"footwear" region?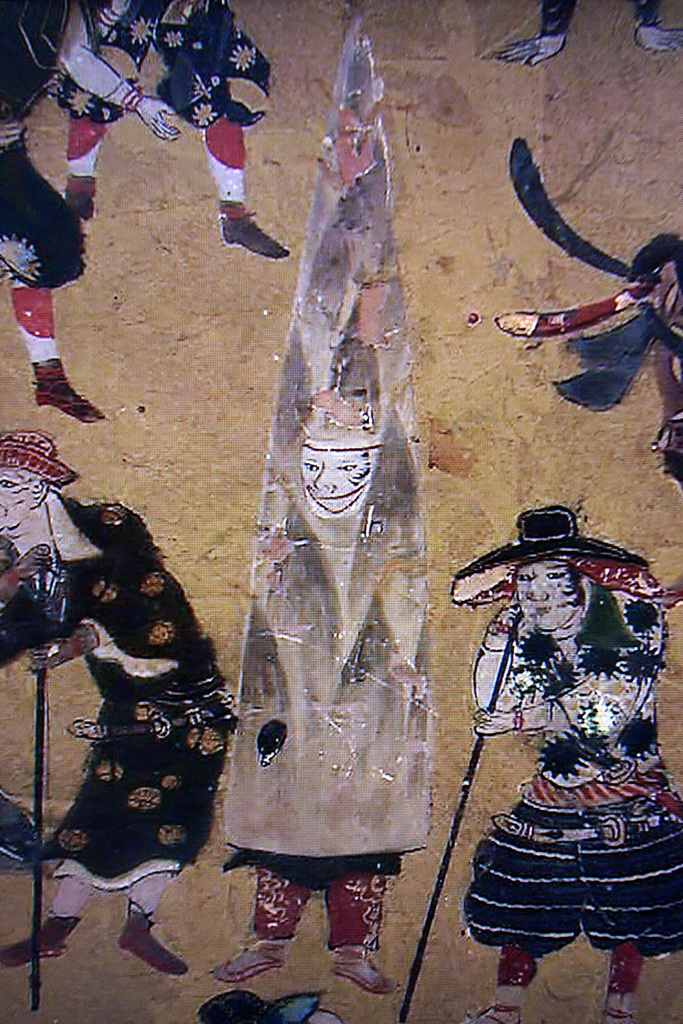
region(0, 921, 74, 969)
